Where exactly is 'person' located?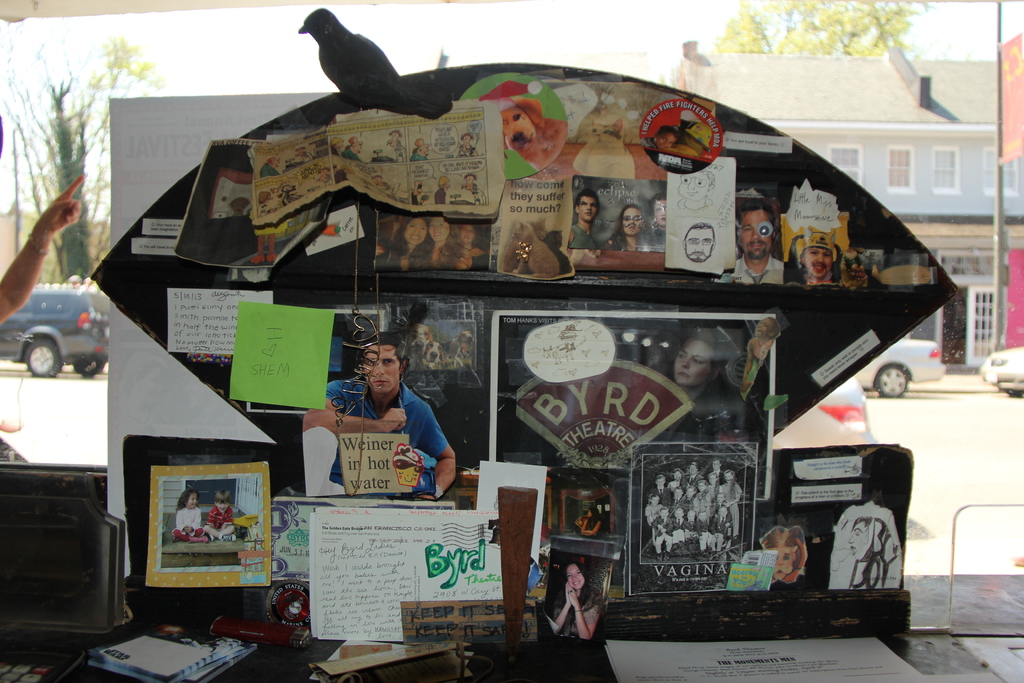
Its bounding box is box=[298, 338, 459, 509].
